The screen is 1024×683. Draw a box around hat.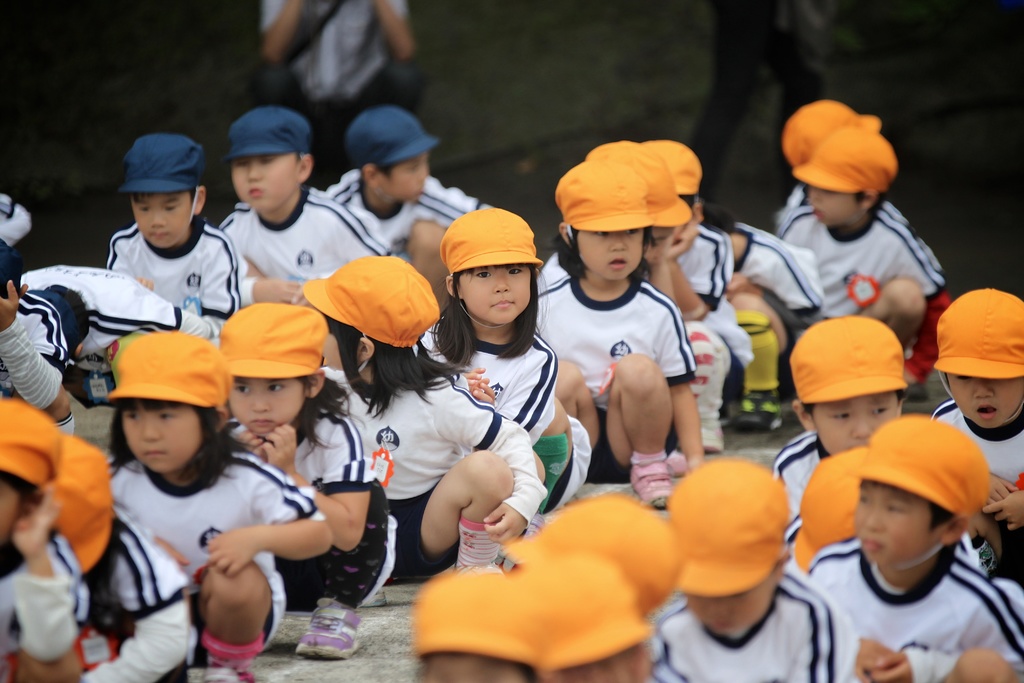
left=439, top=209, right=544, bottom=279.
